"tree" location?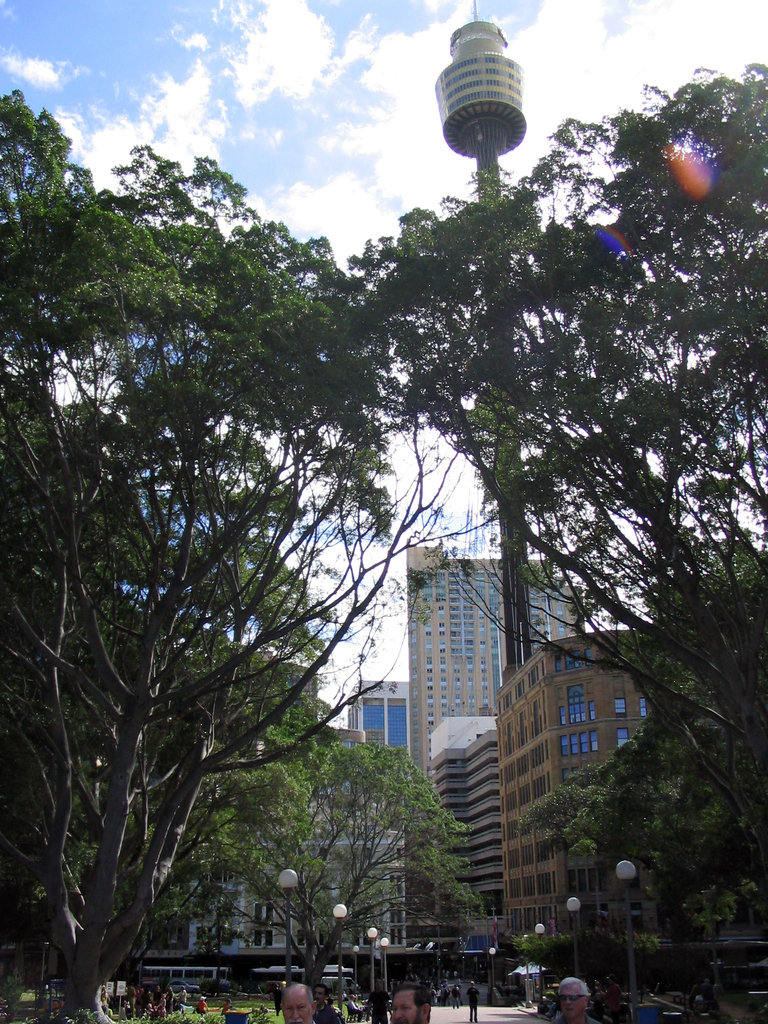
0, 416, 147, 902
